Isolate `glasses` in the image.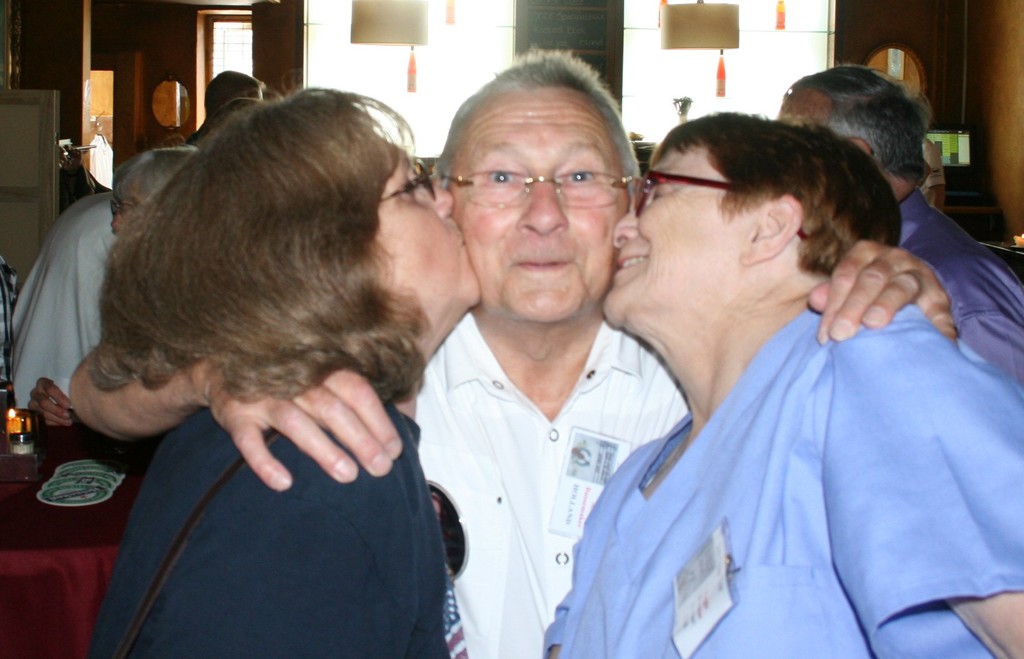
Isolated region: locate(106, 194, 138, 215).
